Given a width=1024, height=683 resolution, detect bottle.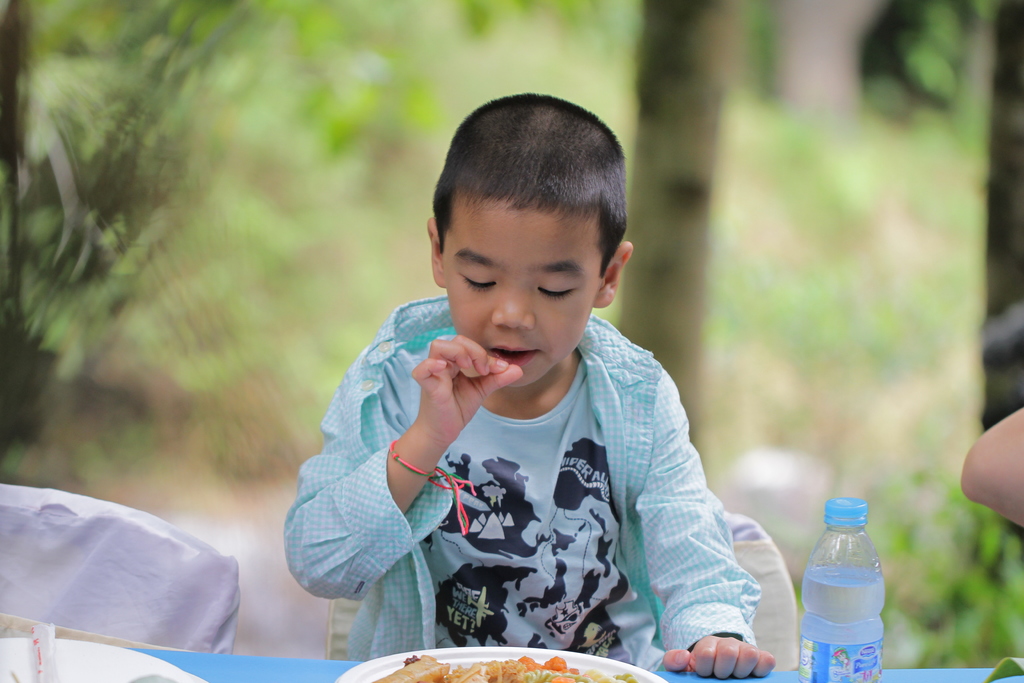
locate(795, 495, 884, 682).
